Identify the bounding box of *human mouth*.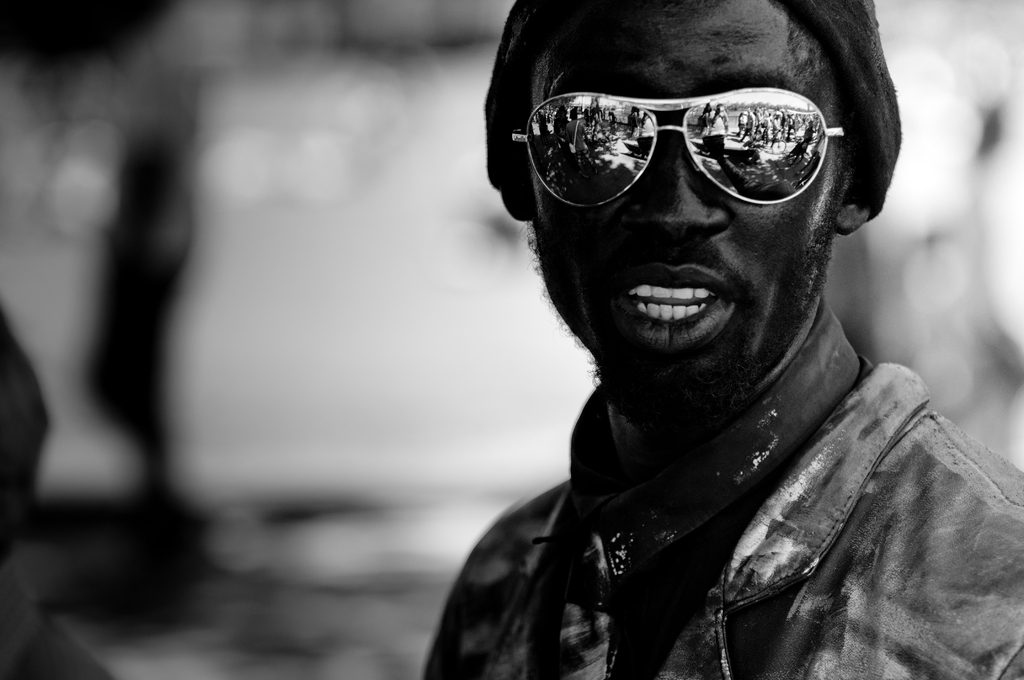
box(597, 243, 742, 355).
